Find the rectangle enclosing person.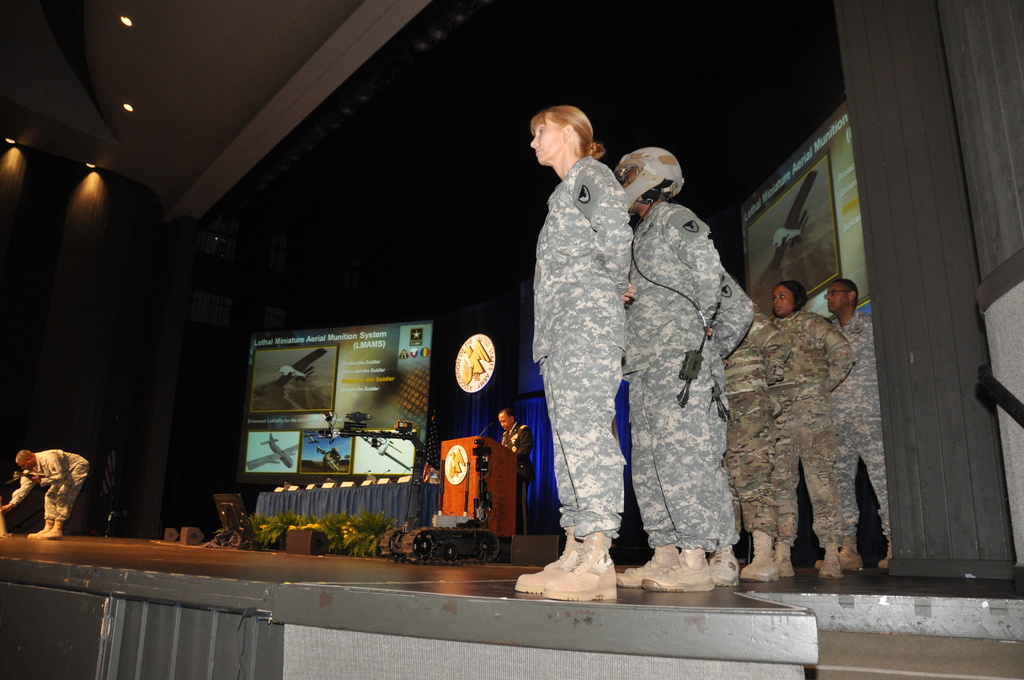
0 448 89 540.
